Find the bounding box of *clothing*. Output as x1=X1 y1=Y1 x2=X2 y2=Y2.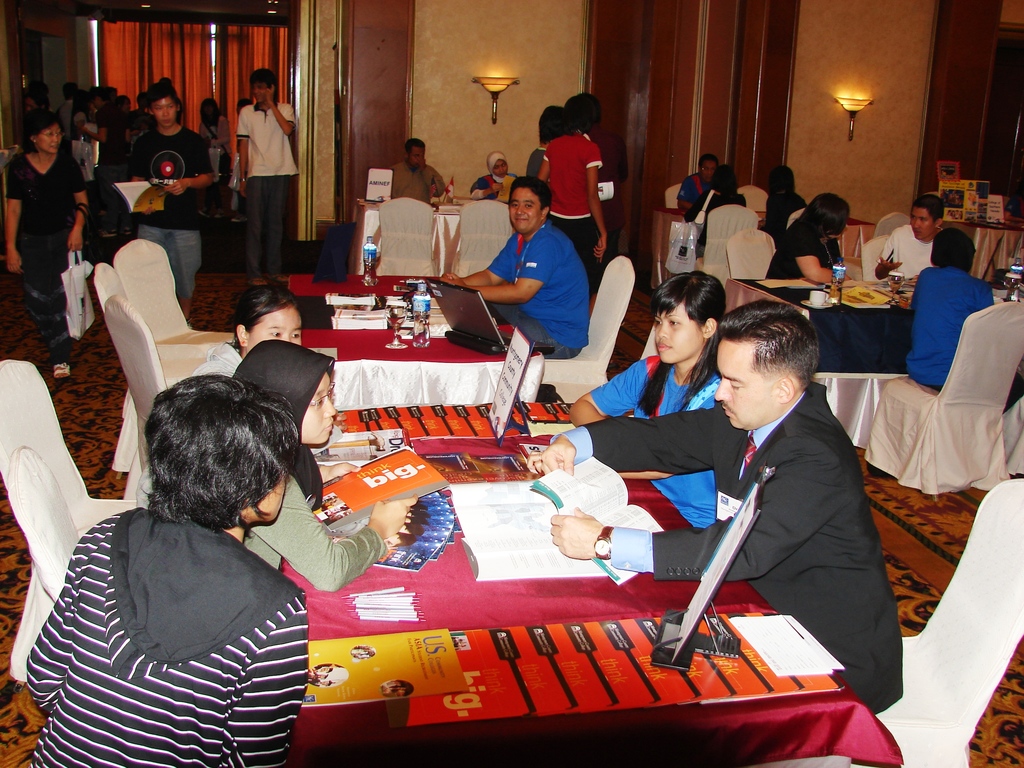
x1=390 y1=159 x2=451 y2=207.
